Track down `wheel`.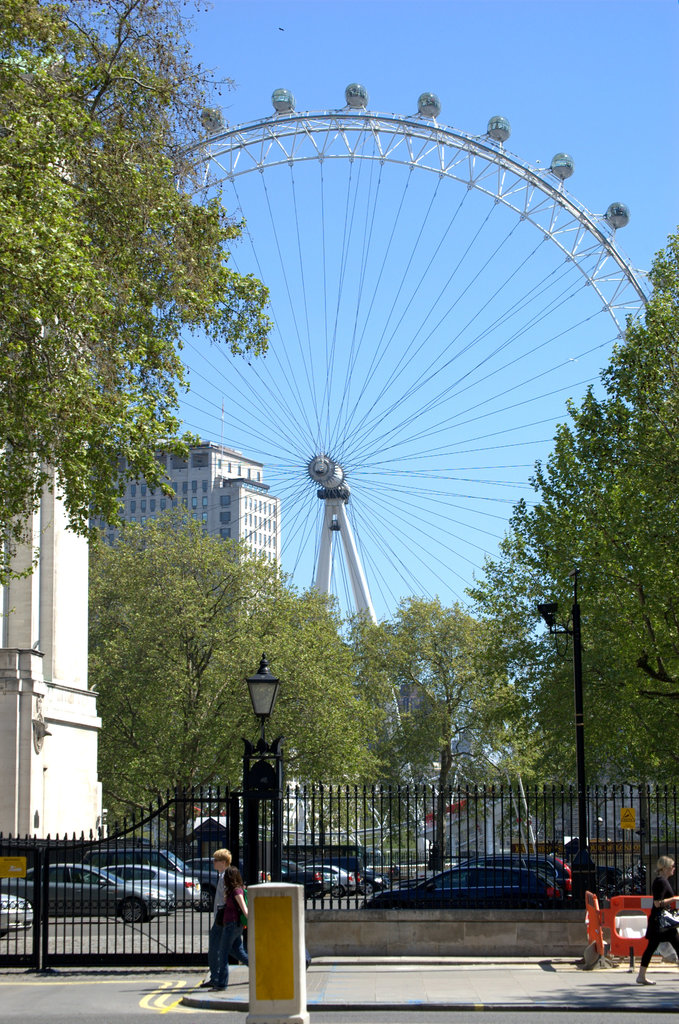
Tracked to {"left": 358, "top": 882, "right": 374, "bottom": 898}.
